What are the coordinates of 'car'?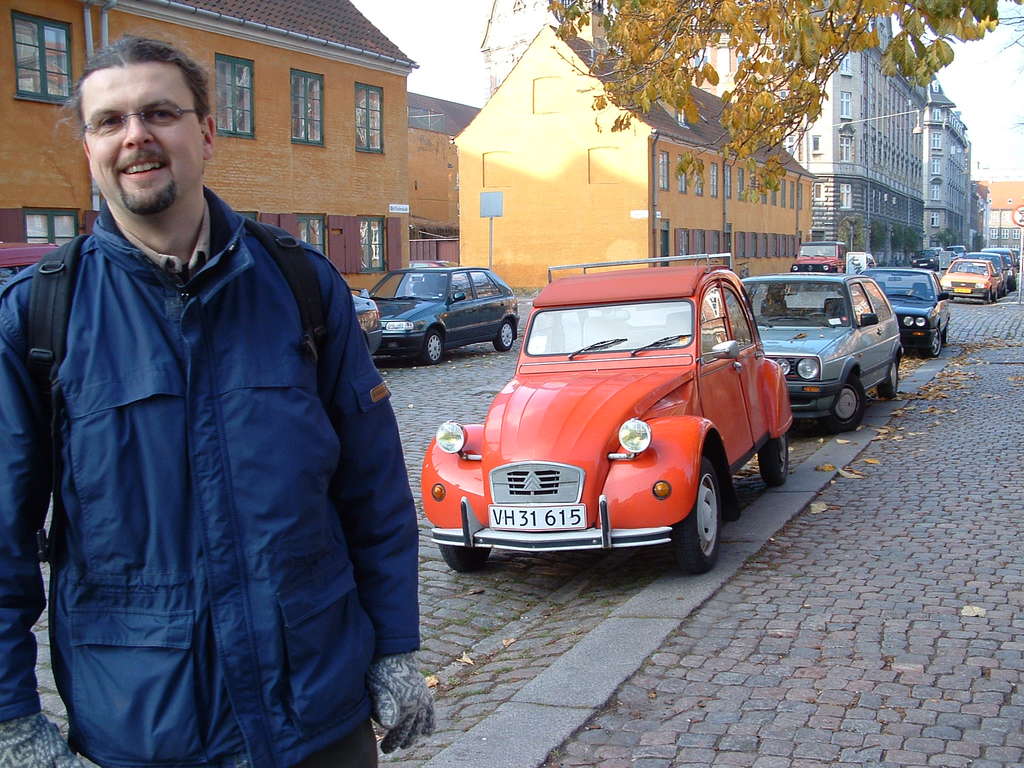
<box>349,294,381,360</box>.
